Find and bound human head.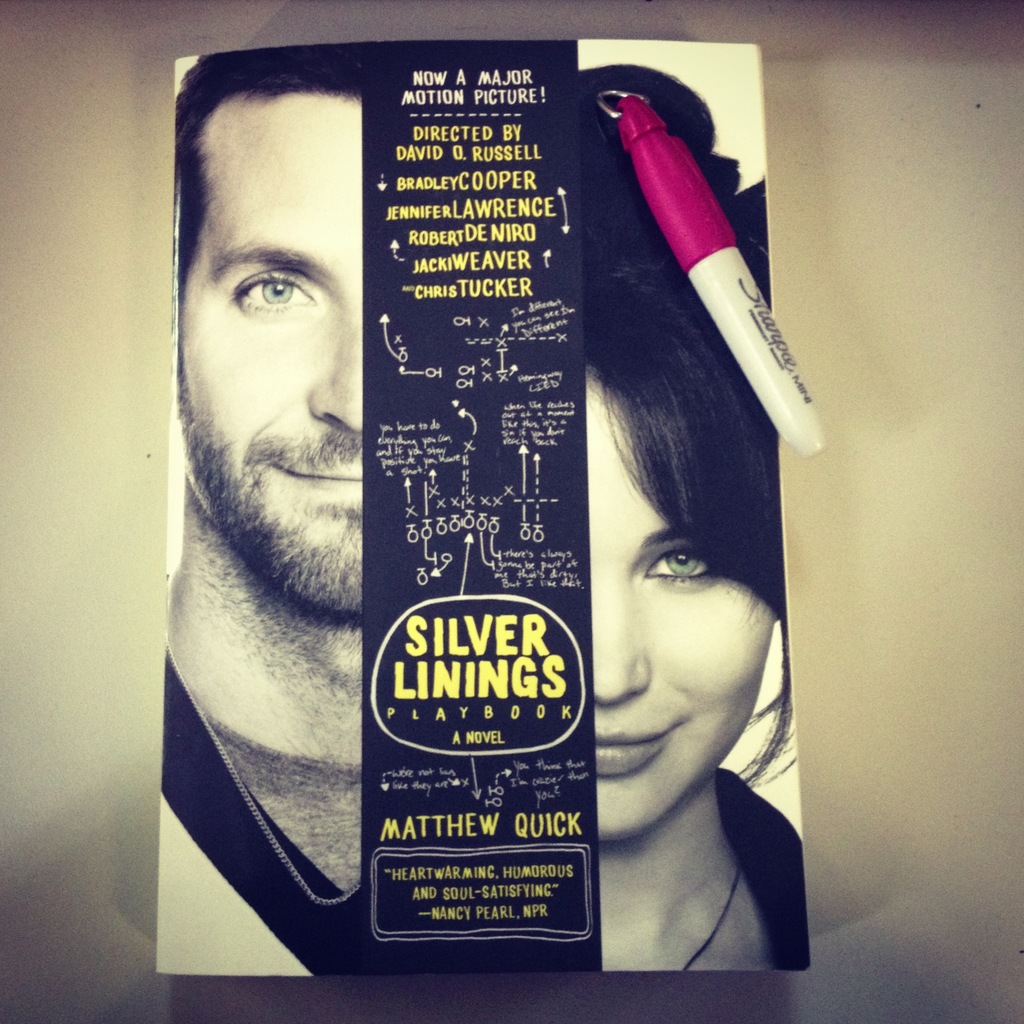
Bound: locate(586, 72, 783, 842).
